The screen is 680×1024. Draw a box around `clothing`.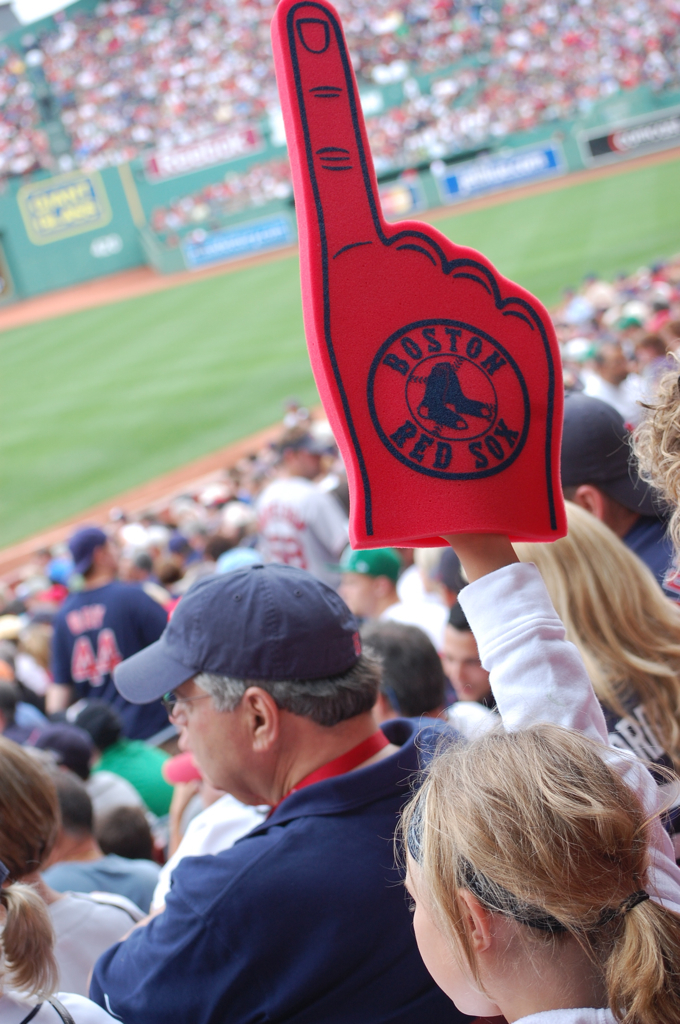
(x1=452, y1=556, x2=679, y2=920).
